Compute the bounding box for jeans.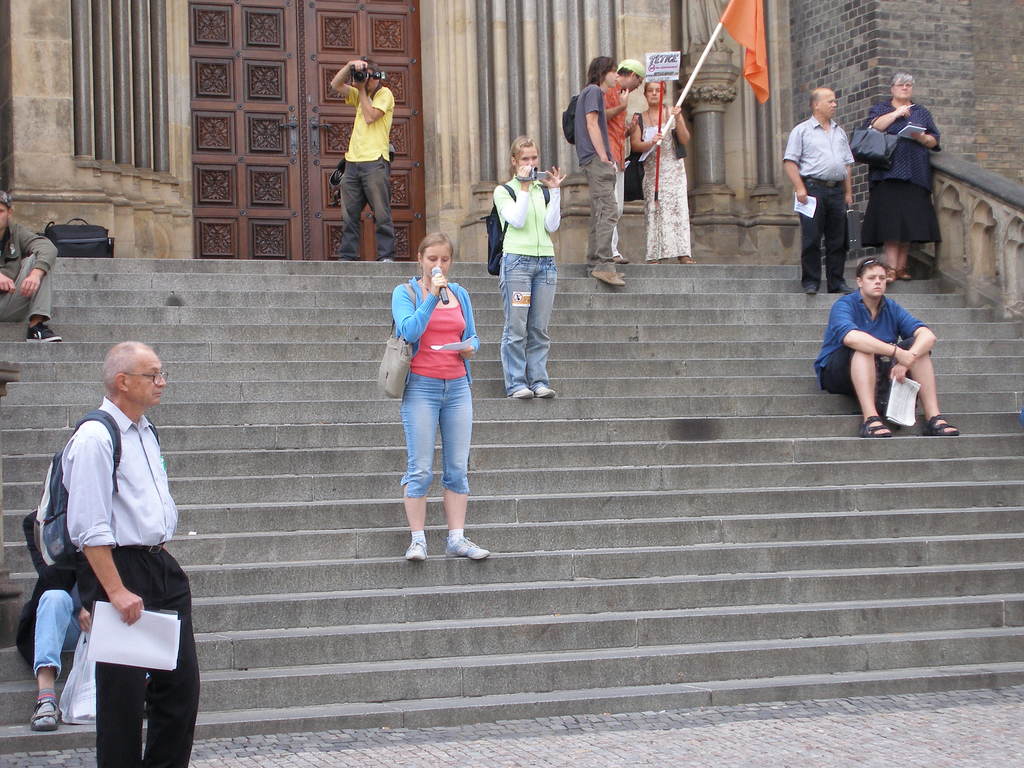
(left=33, top=589, right=84, bottom=682).
